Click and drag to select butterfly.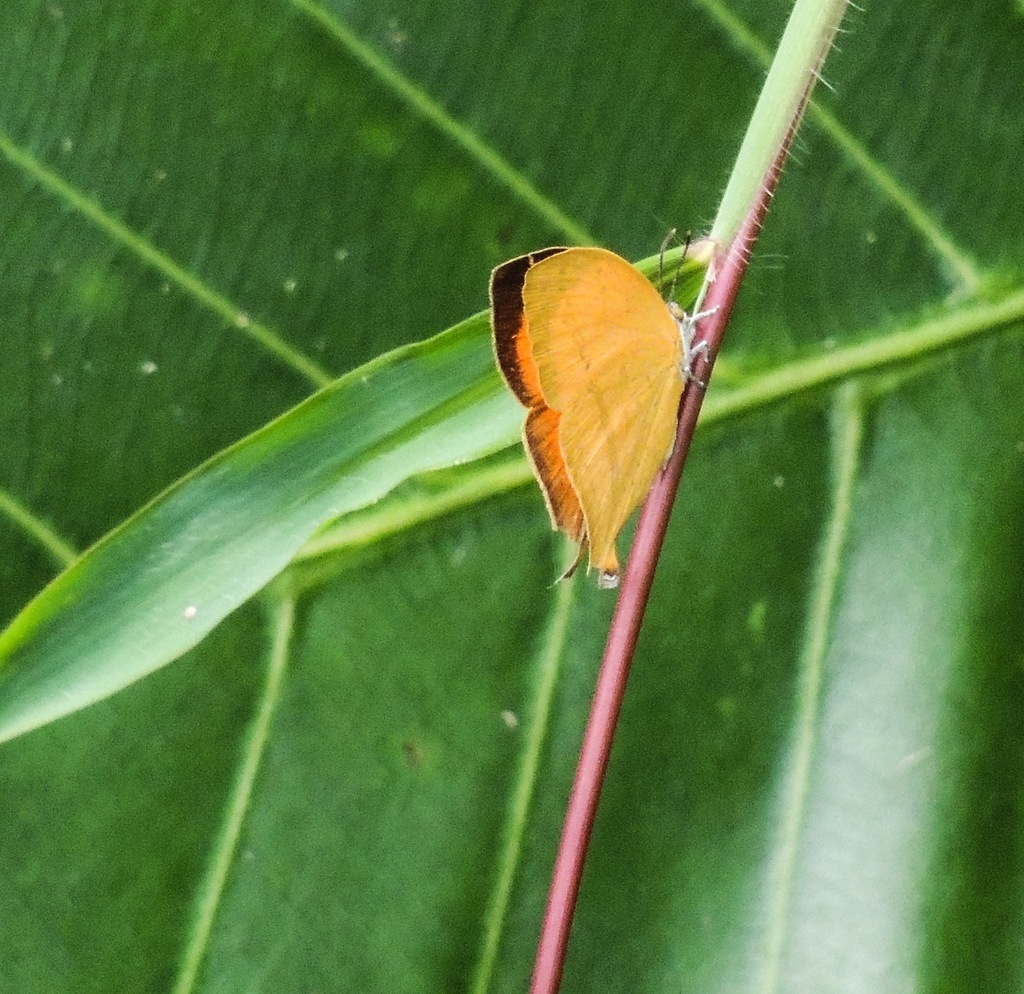
Selection: select_region(488, 225, 721, 587).
